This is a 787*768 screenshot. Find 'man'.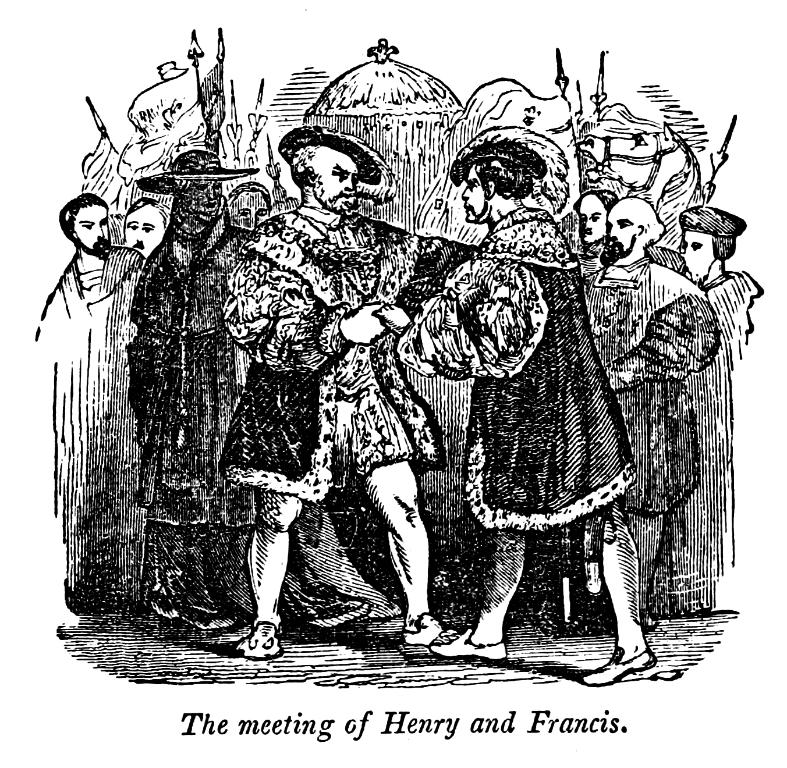
Bounding box: bbox=(569, 186, 615, 274).
